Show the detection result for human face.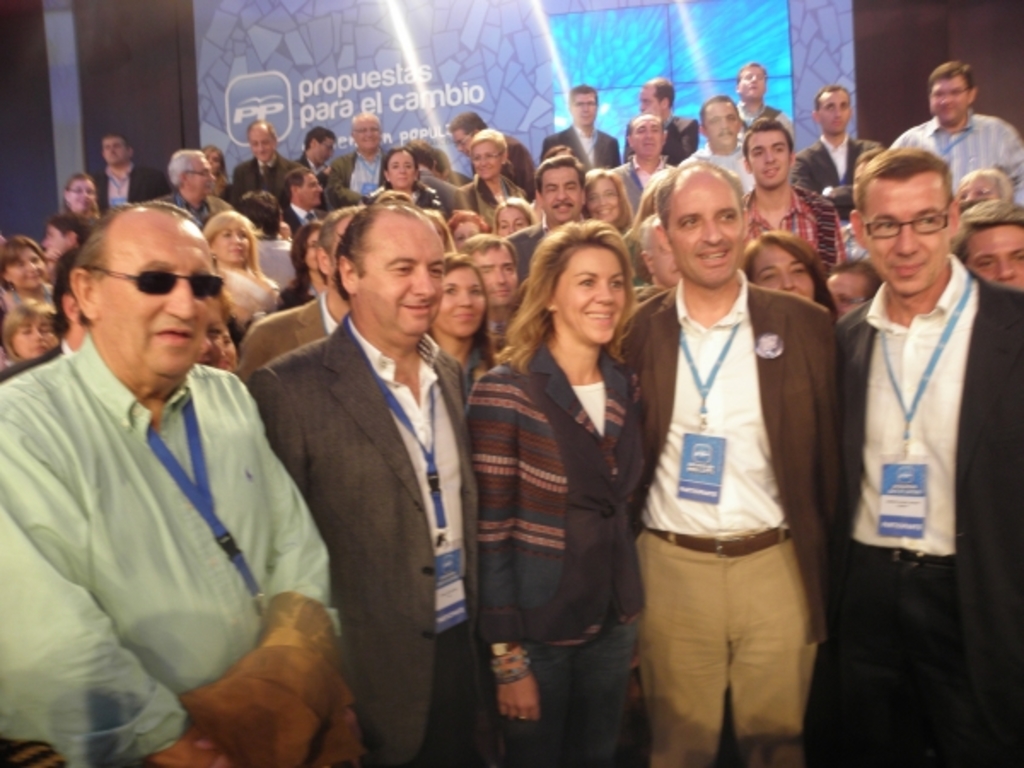
{"left": 249, "top": 128, "right": 271, "bottom": 159}.
